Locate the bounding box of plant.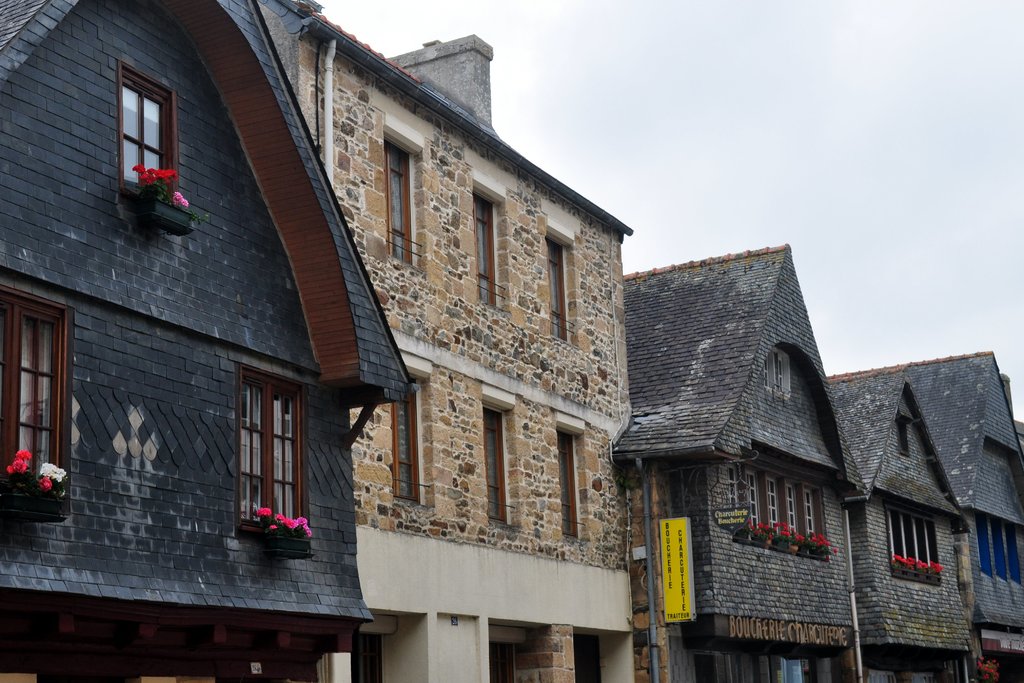
Bounding box: (894,554,908,570).
